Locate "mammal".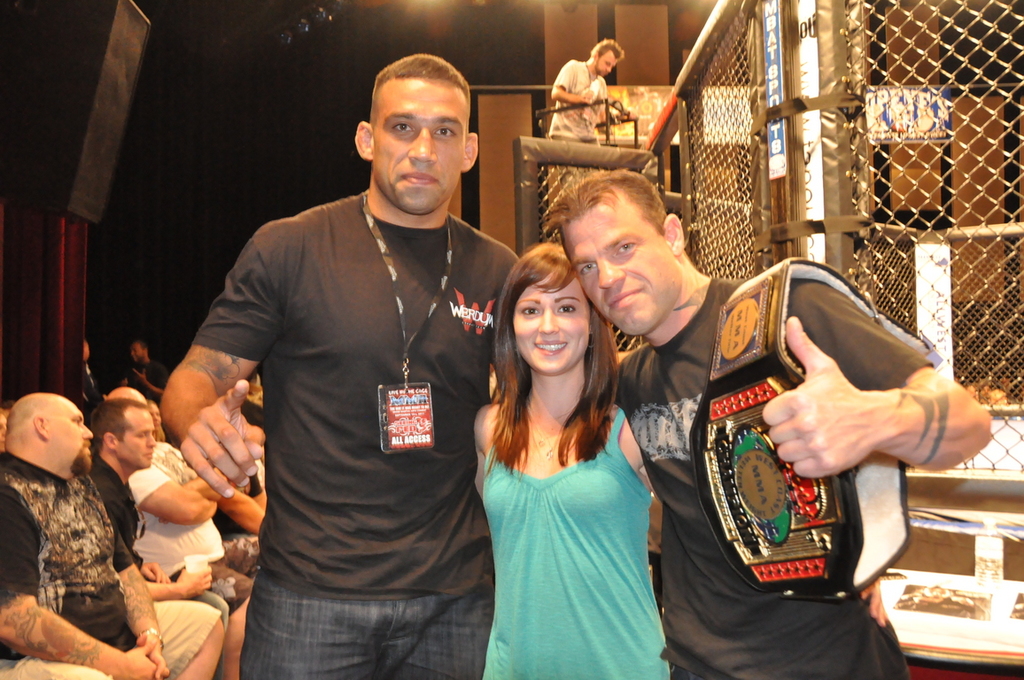
Bounding box: bbox(85, 398, 260, 679).
